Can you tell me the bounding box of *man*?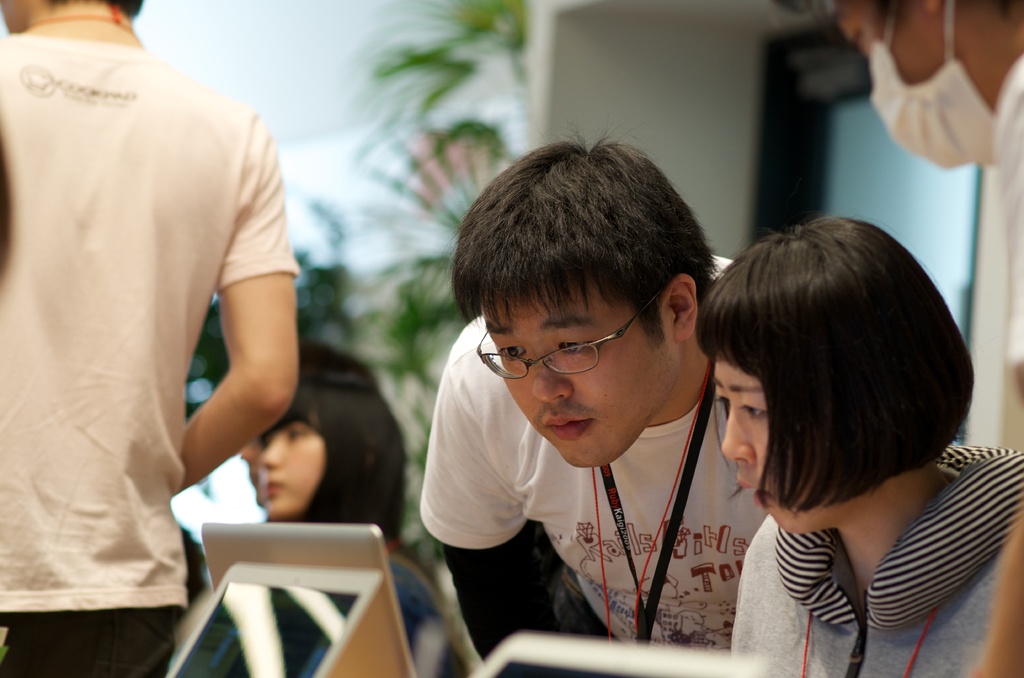
[left=428, top=127, right=817, bottom=677].
